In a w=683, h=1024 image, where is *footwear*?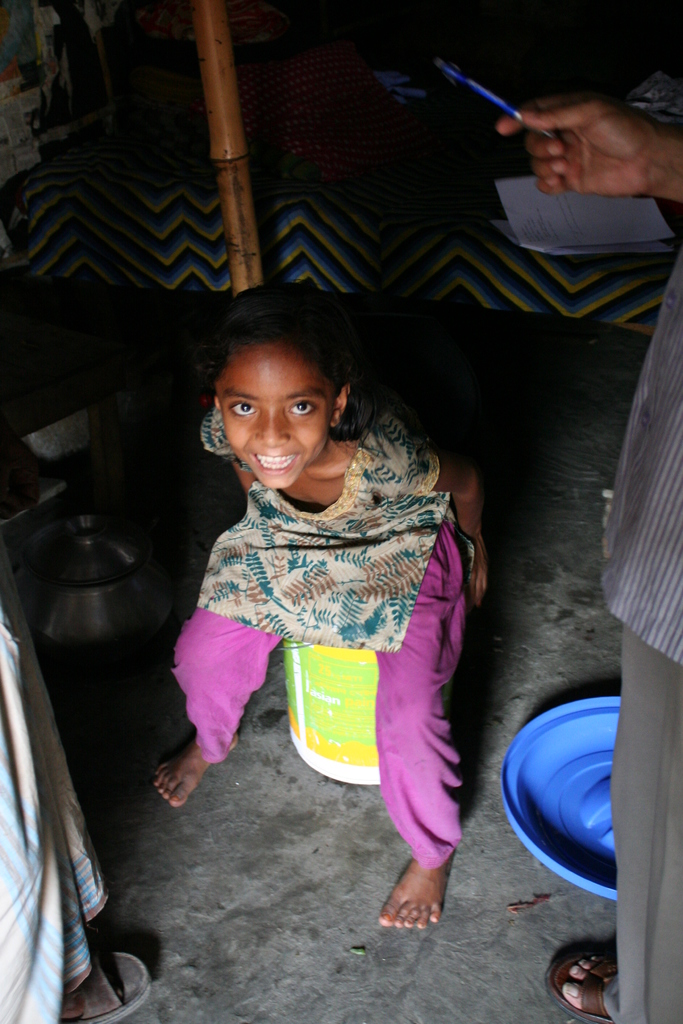
(537, 948, 626, 1023).
